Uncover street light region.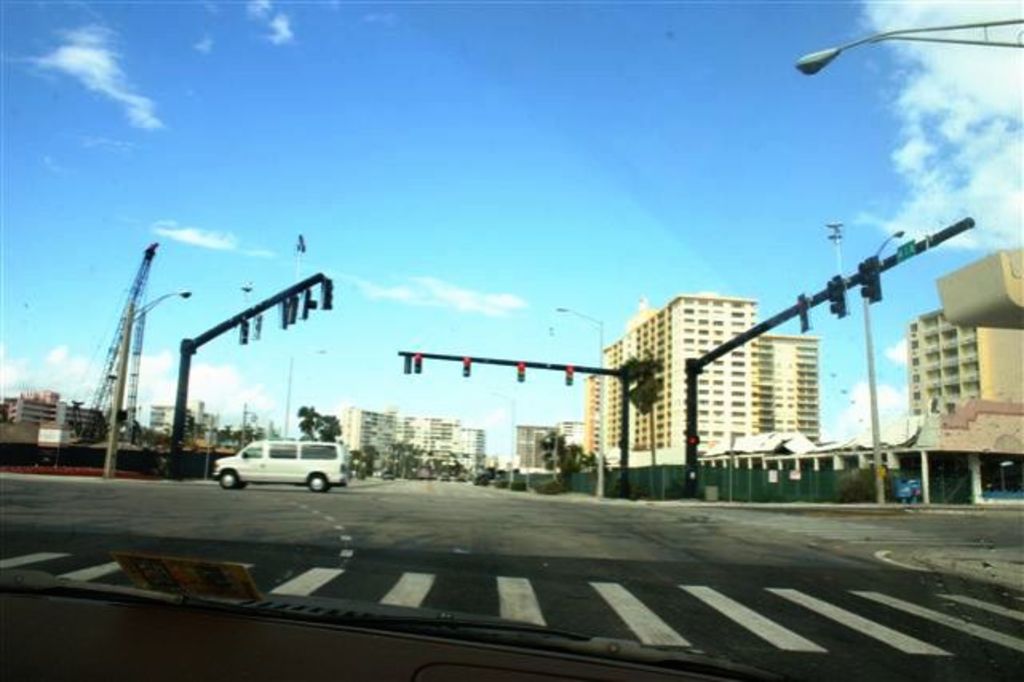
Uncovered: x1=105 y1=276 x2=196 y2=470.
